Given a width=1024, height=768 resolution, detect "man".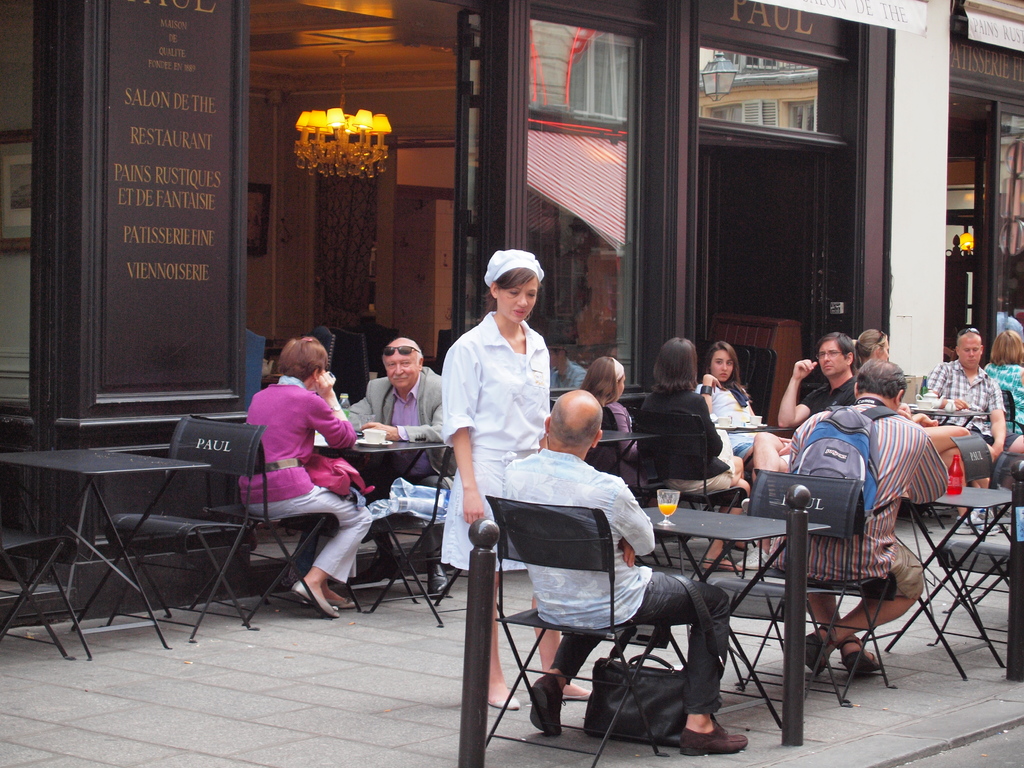
[x1=796, y1=359, x2=952, y2=678].
